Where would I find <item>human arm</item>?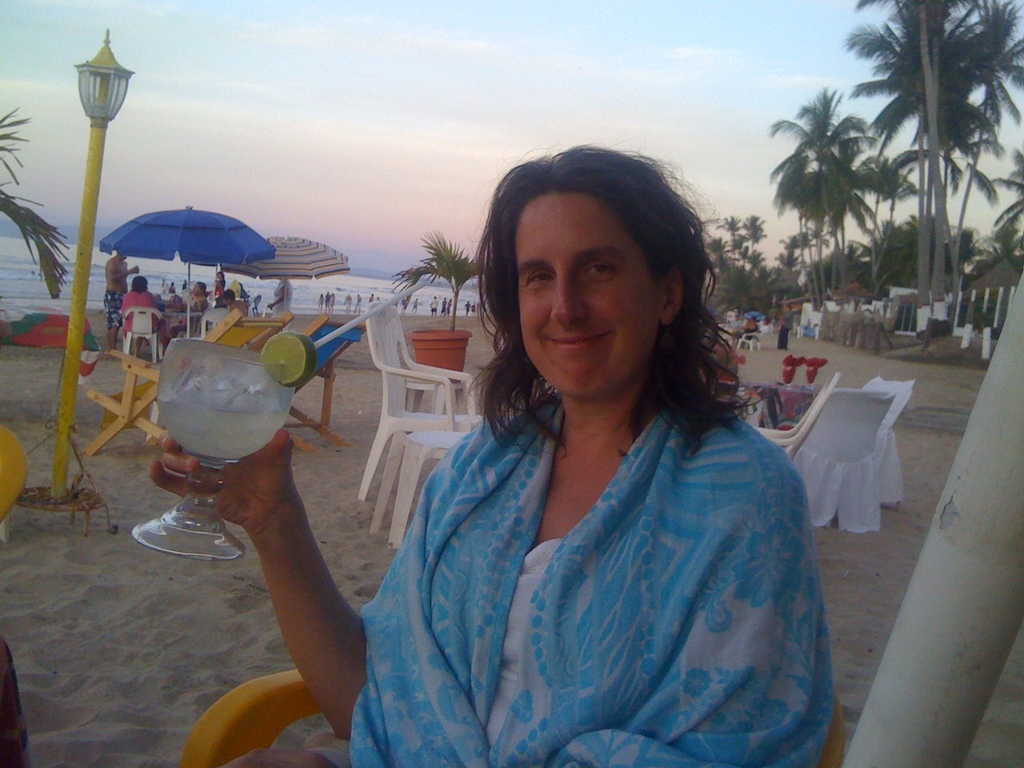
At 163,377,391,743.
